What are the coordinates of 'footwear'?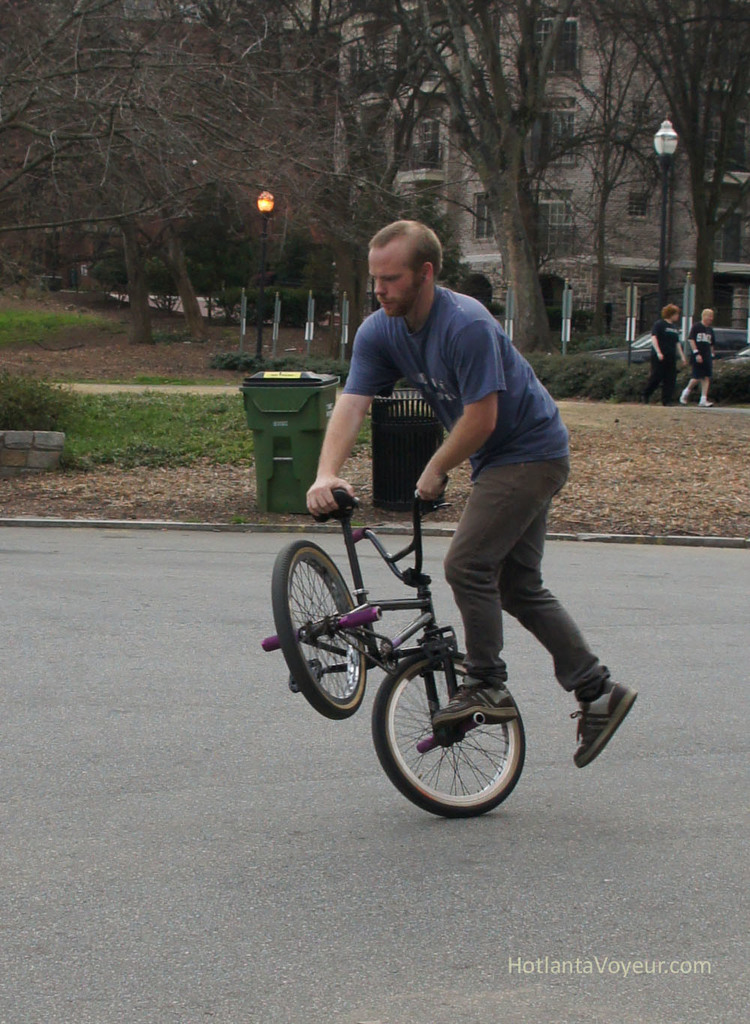
x1=433, y1=684, x2=523, y2=725.
